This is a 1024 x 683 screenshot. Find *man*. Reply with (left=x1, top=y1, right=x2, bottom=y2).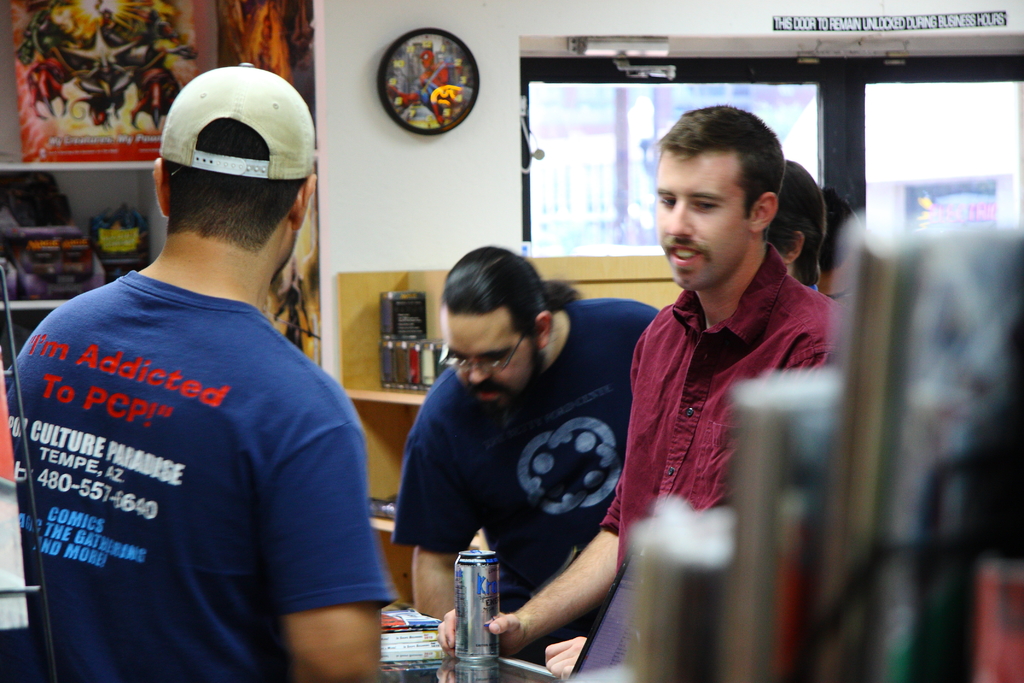
(left=431, top=107, right=834, bottom=682).
